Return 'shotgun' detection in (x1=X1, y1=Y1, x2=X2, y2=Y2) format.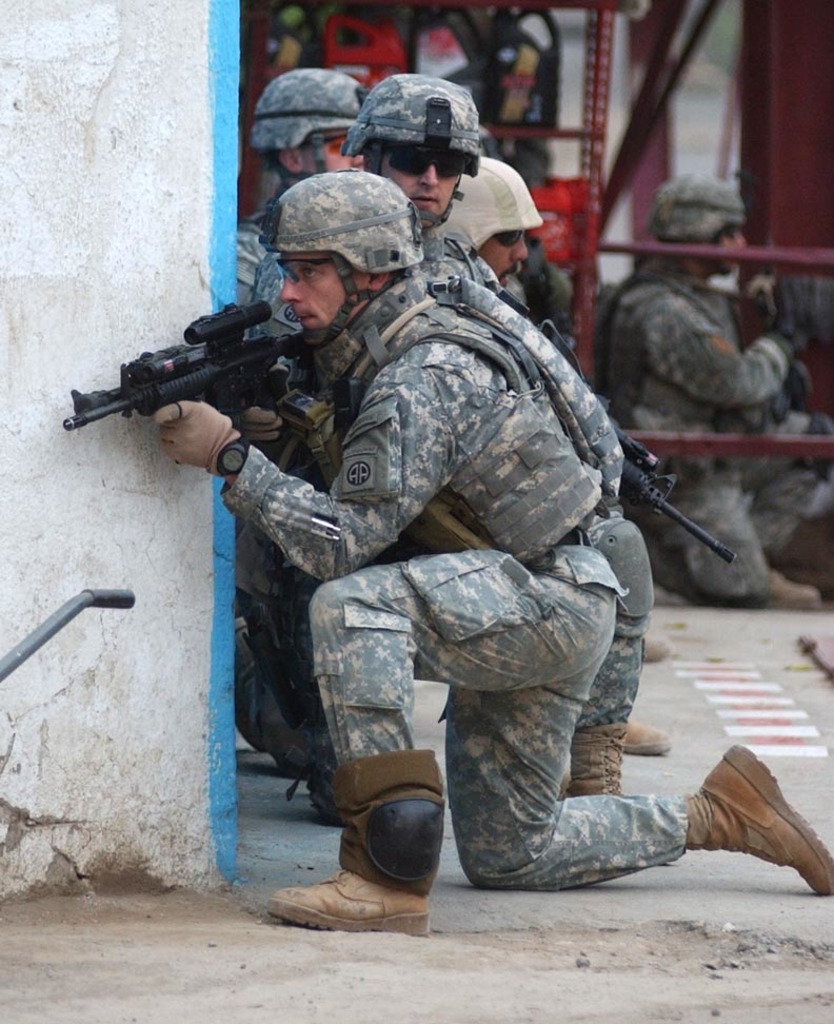
(x1=604, y1=396, x2=736, y2=568).
